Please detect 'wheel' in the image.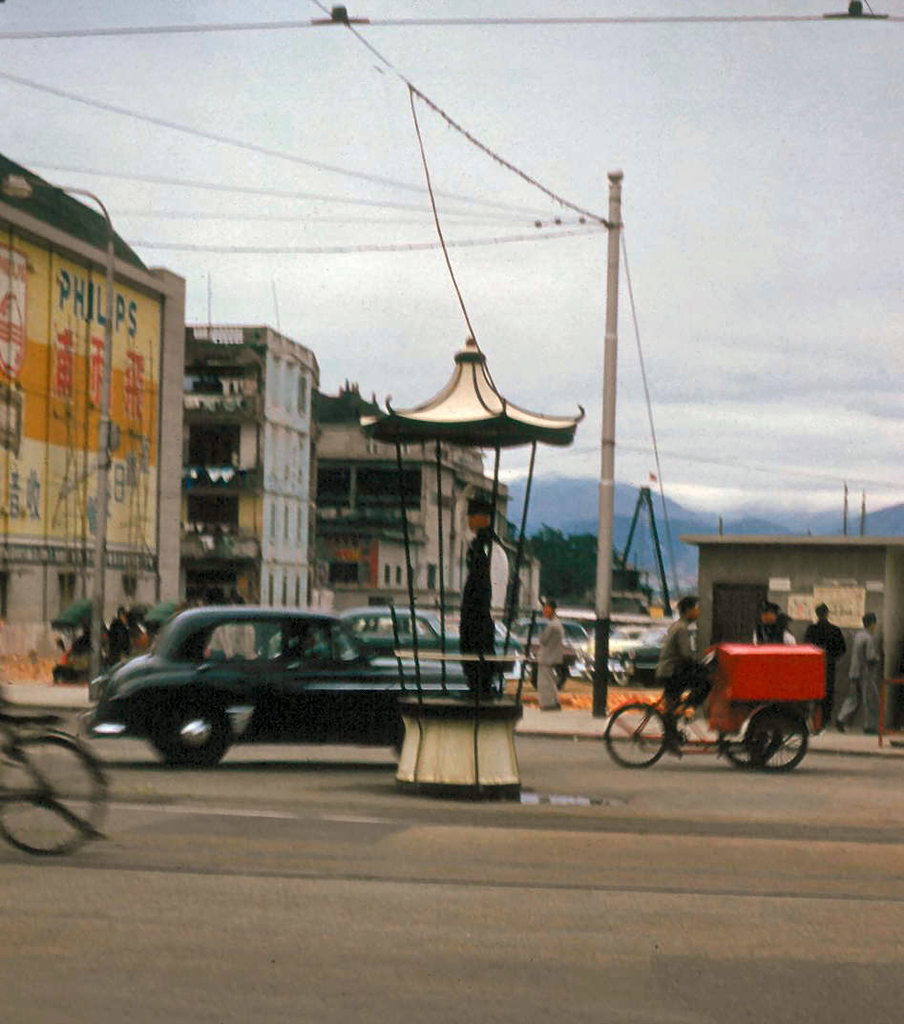
l=0, t=738, r=104, b=858.
